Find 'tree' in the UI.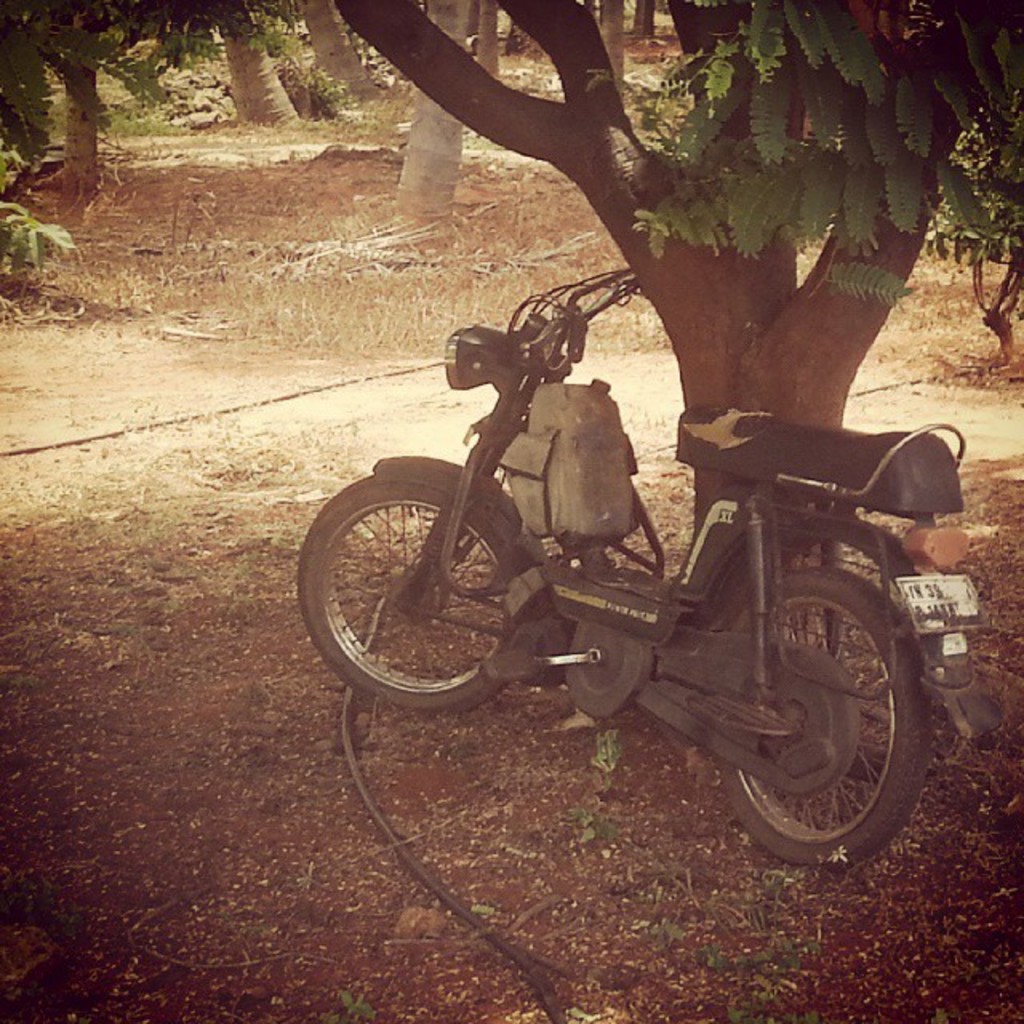
UI element at (x1=635, y1=5, x2=662, y2=40).
